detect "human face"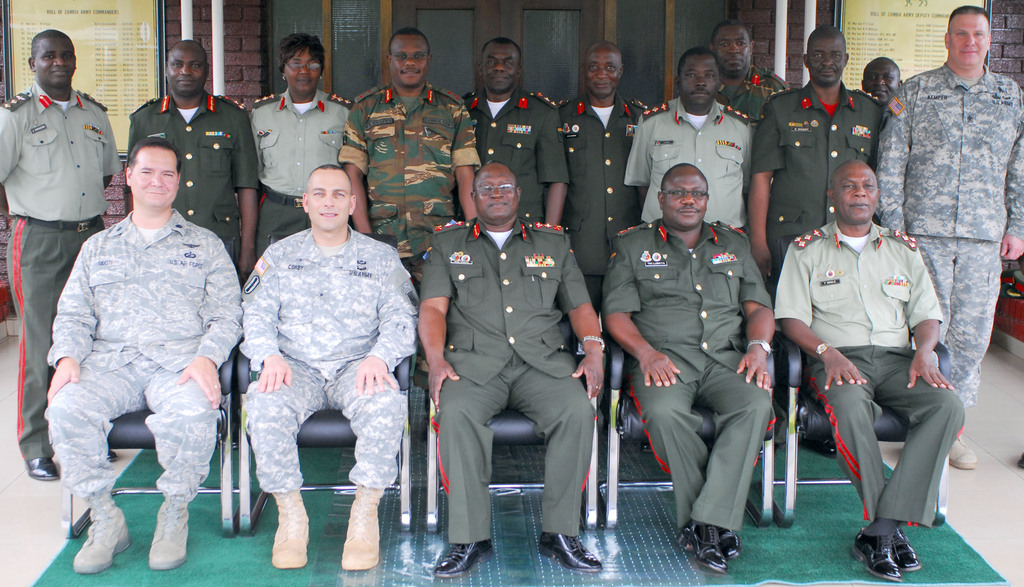
Rect(586, 56, 620, 94)
